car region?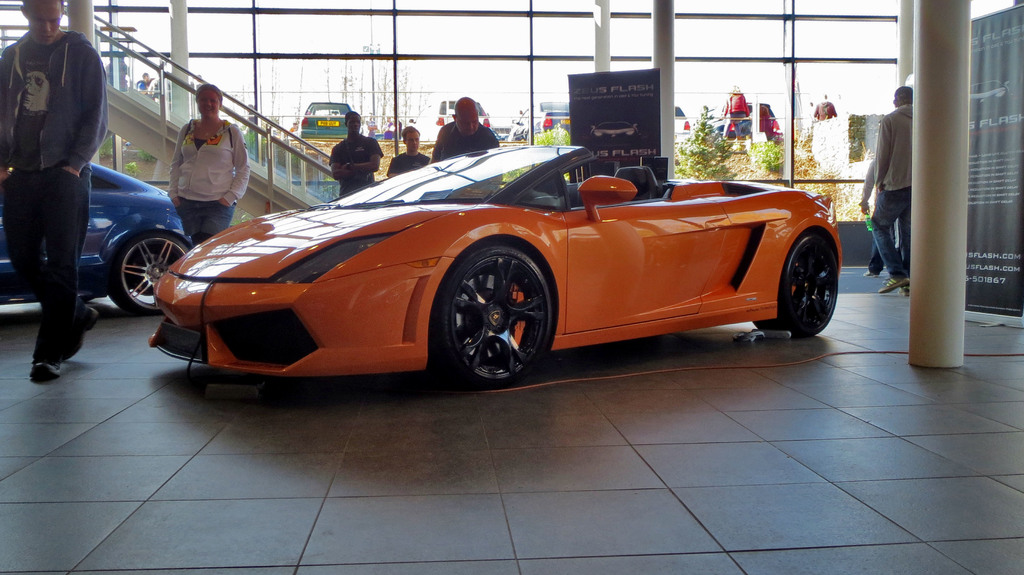
(x1=144, y1=140, x2=846, y2=390)
